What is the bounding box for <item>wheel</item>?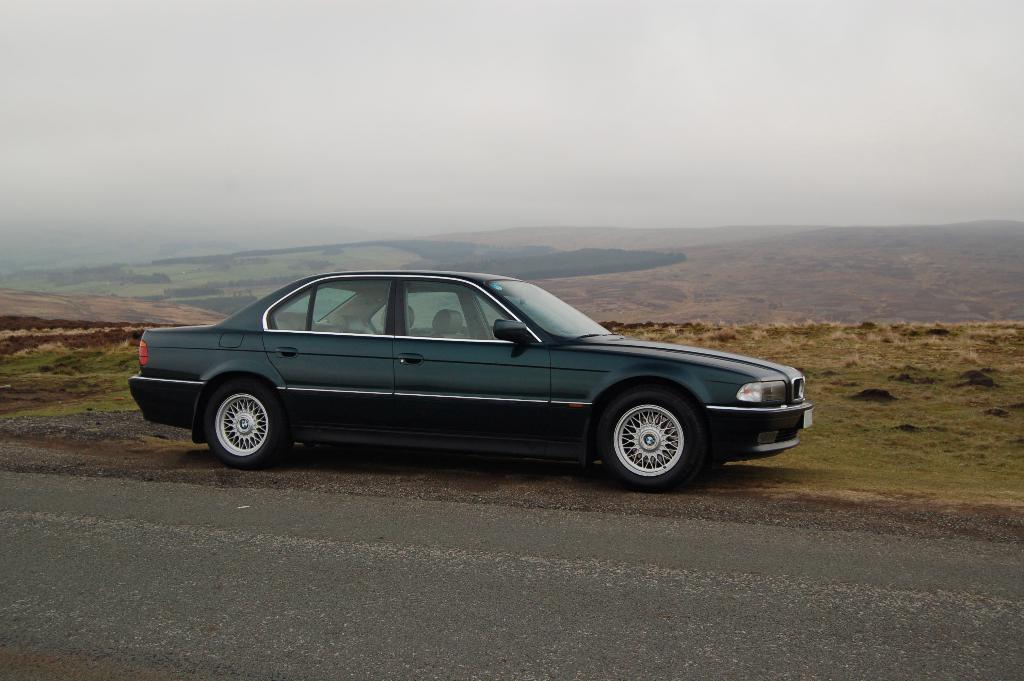
(left=600, top=397, right=707, bottom=480).
